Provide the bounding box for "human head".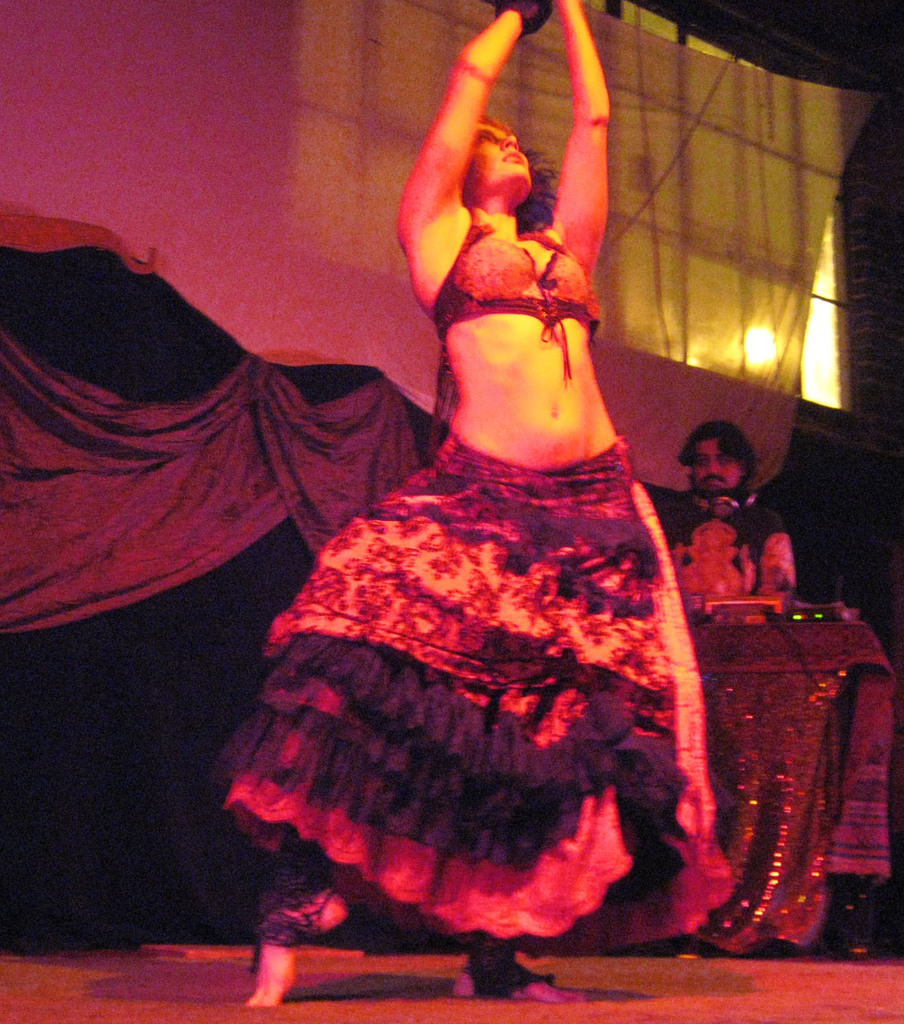
{"left": 673, "top": 421, "right": 759, "bottom": 495}.
